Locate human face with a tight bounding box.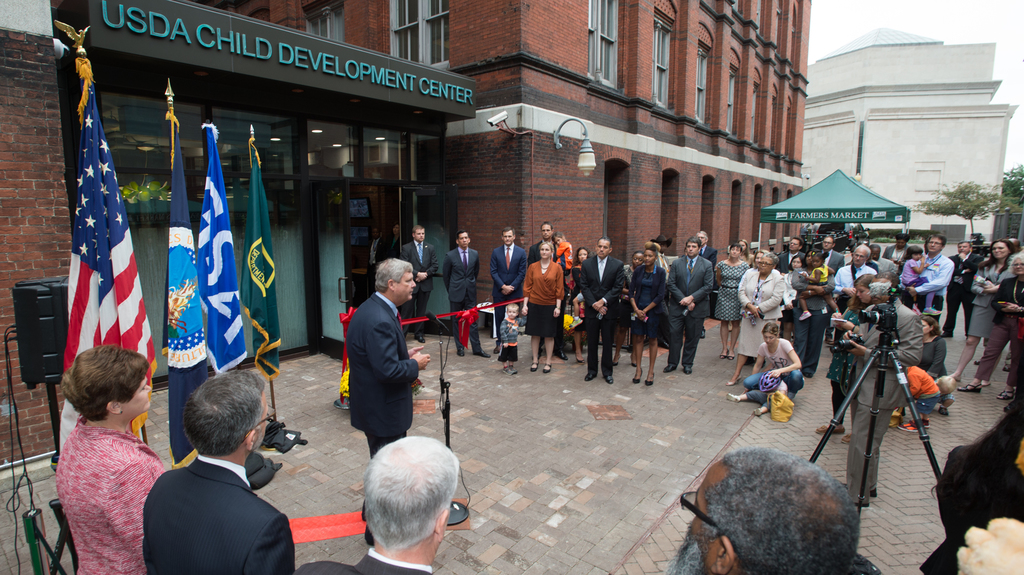
503, 232, 512, 245.
